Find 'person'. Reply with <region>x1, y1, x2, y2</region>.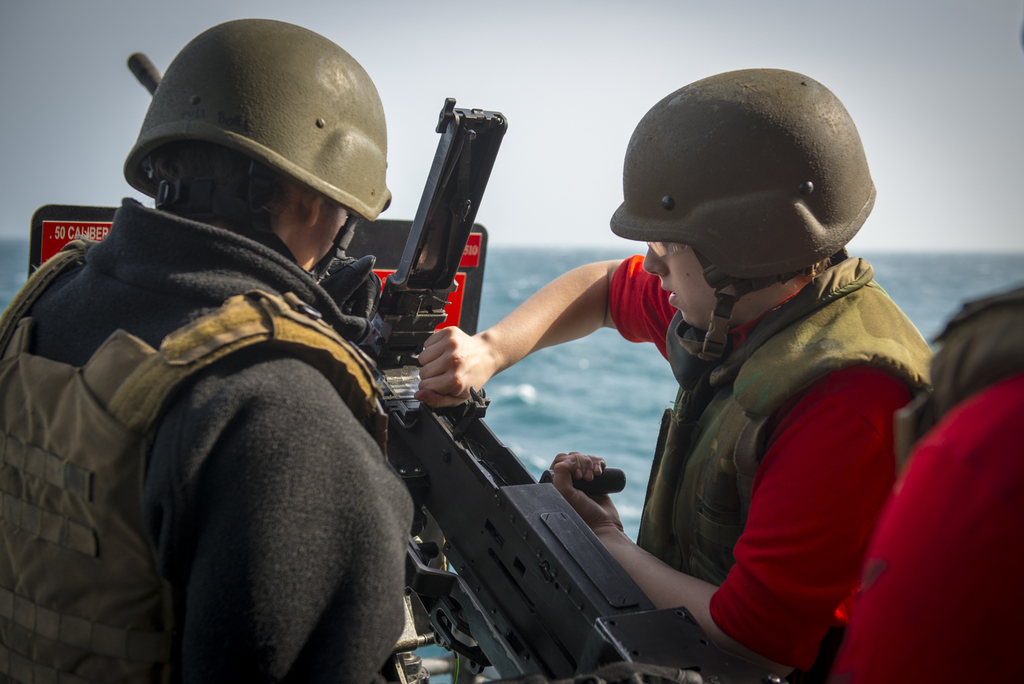
<region>822, 289, 1023, 683</region>.
